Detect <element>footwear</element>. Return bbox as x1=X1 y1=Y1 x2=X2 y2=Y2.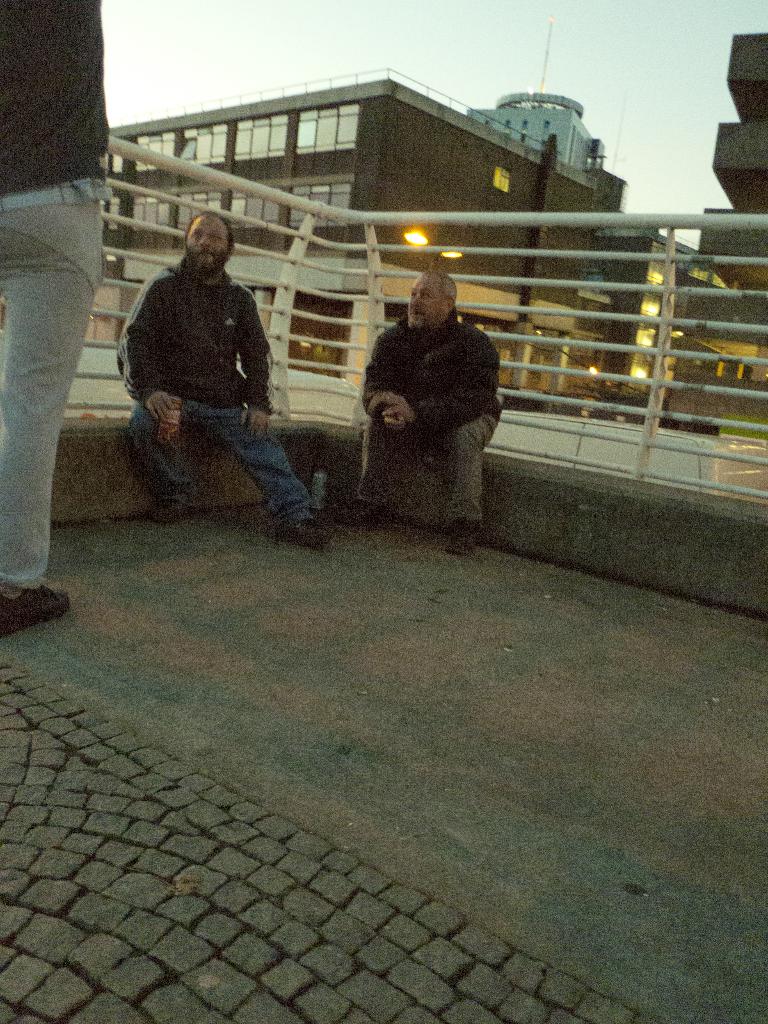
x1=149 y1=497 x2=191 y2=529.
